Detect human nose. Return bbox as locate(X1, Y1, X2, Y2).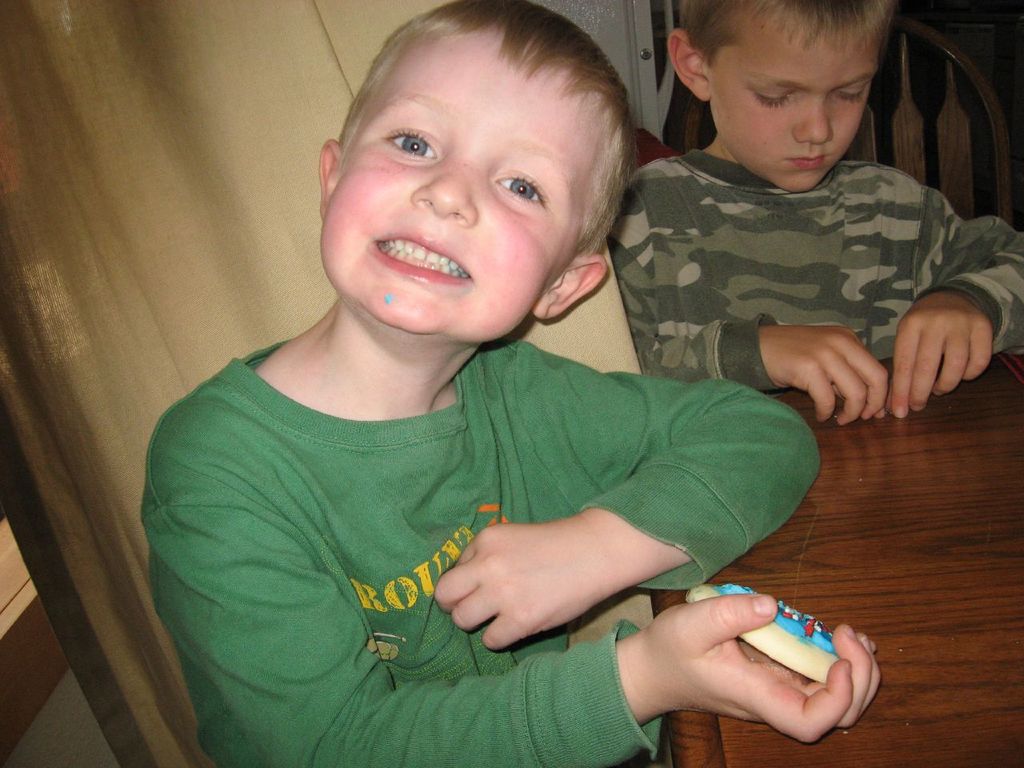
locate(794, 98, 834, 146).
